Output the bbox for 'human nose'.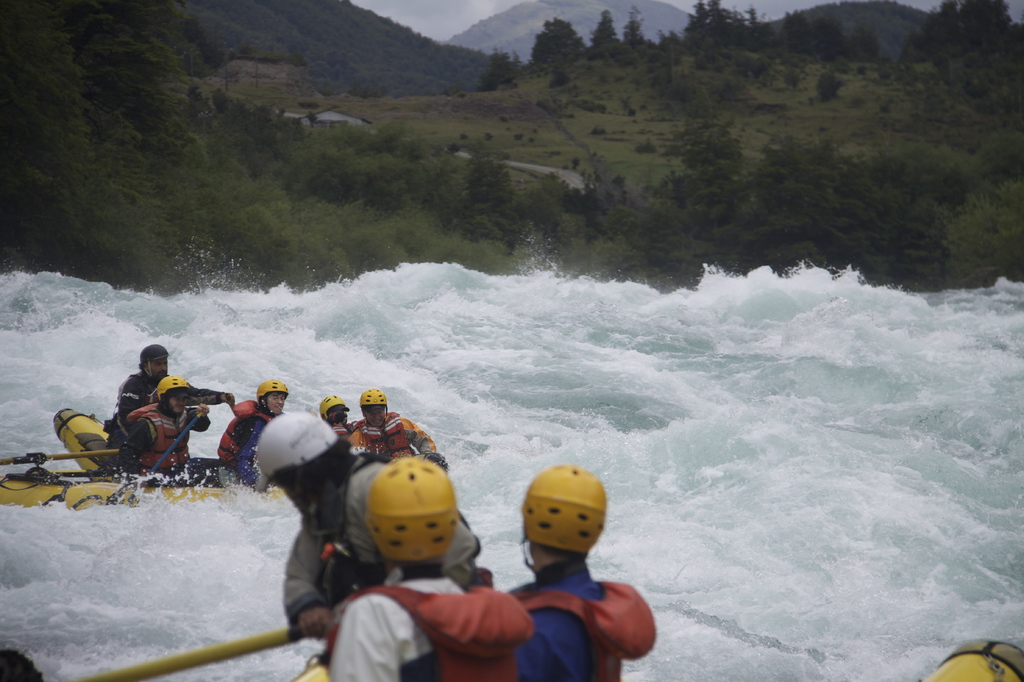
bbox(275, 397, 280, 407).
